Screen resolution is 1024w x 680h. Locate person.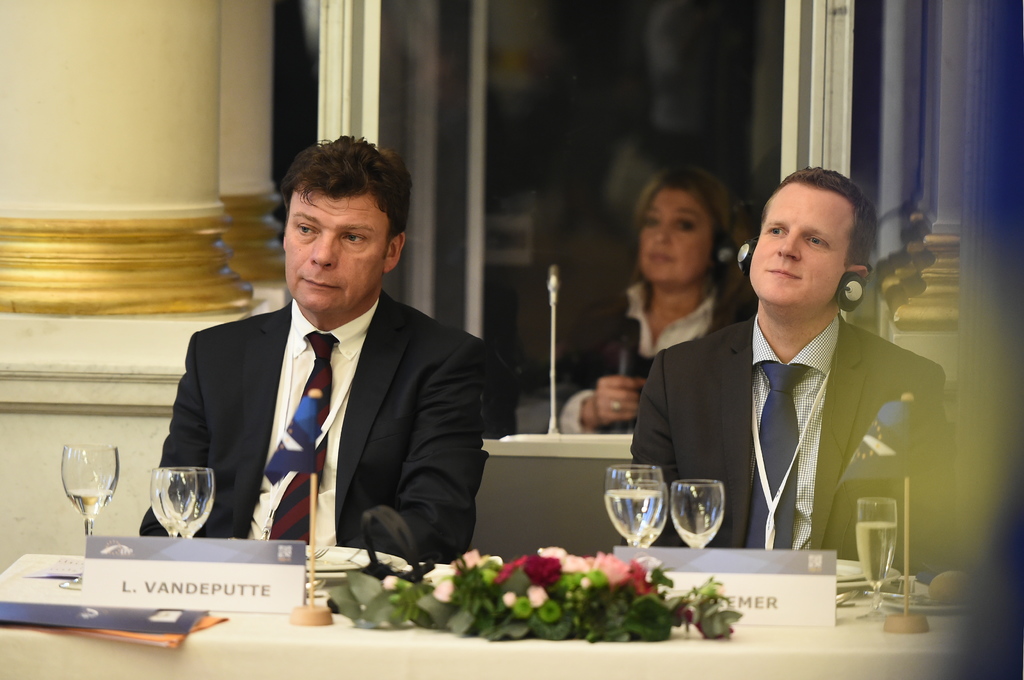
bbox=[138, 134, 516, 562].
